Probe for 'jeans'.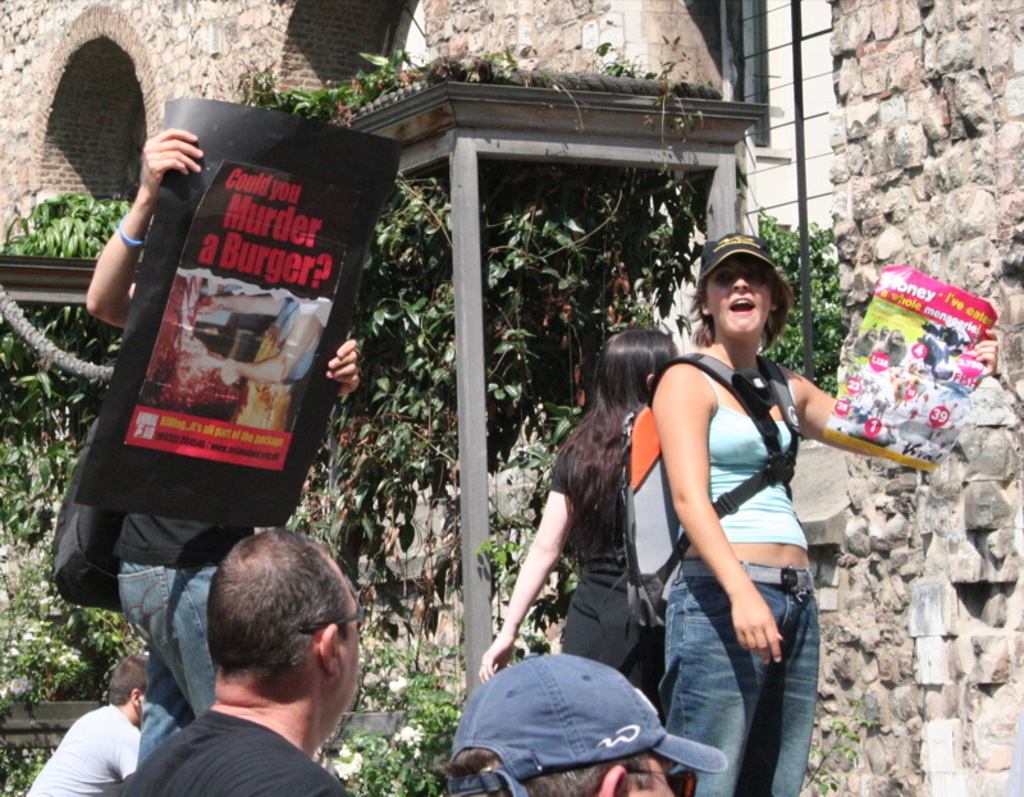
Probe result: bbox=(641, 556, 809, 785).
